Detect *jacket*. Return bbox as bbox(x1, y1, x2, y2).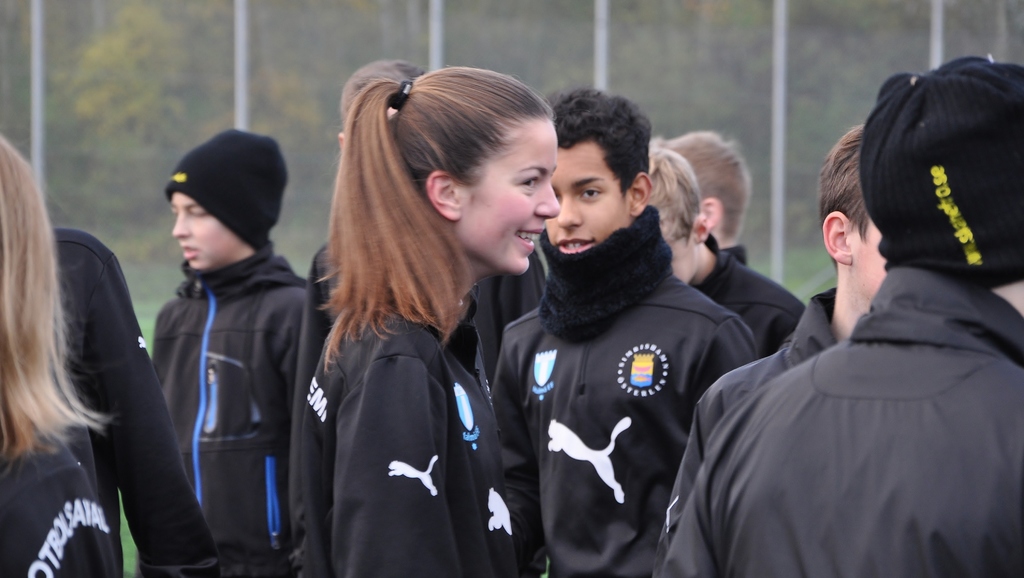
bbox(655, 289, 840, 563).
